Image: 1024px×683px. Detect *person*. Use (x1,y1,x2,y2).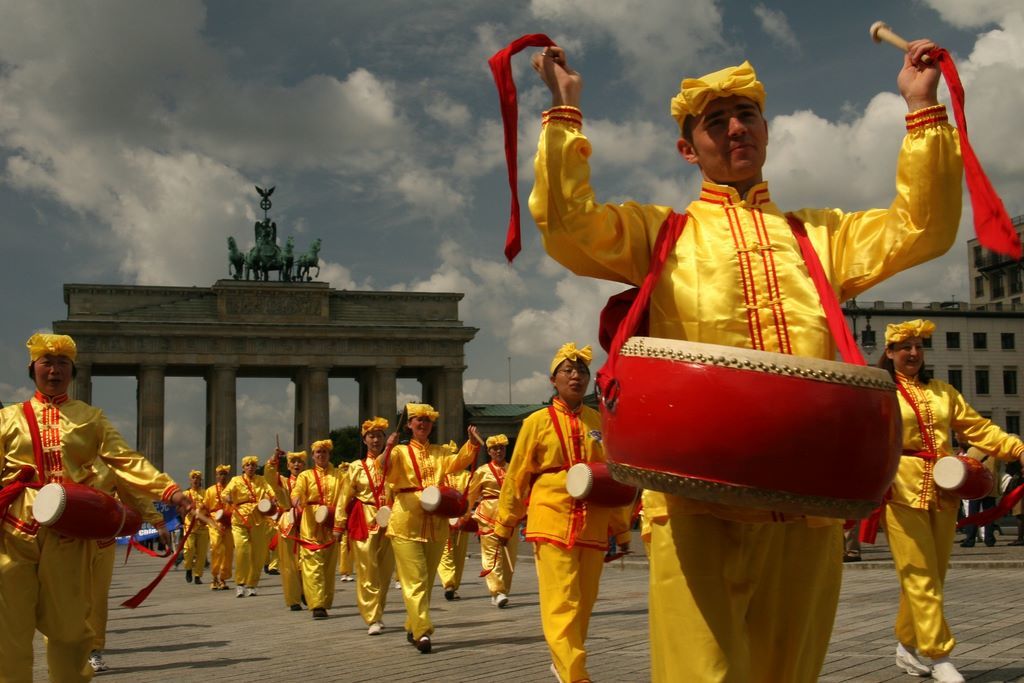
(8,326,146,672).
